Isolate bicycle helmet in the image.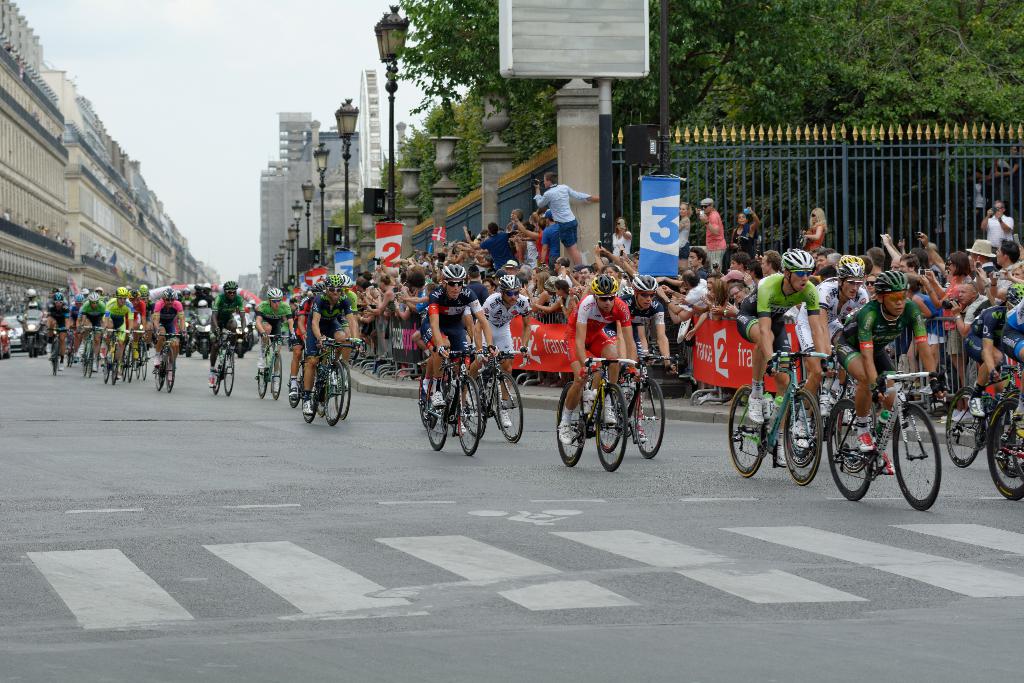
Isolated region: 266/285/285/299.
